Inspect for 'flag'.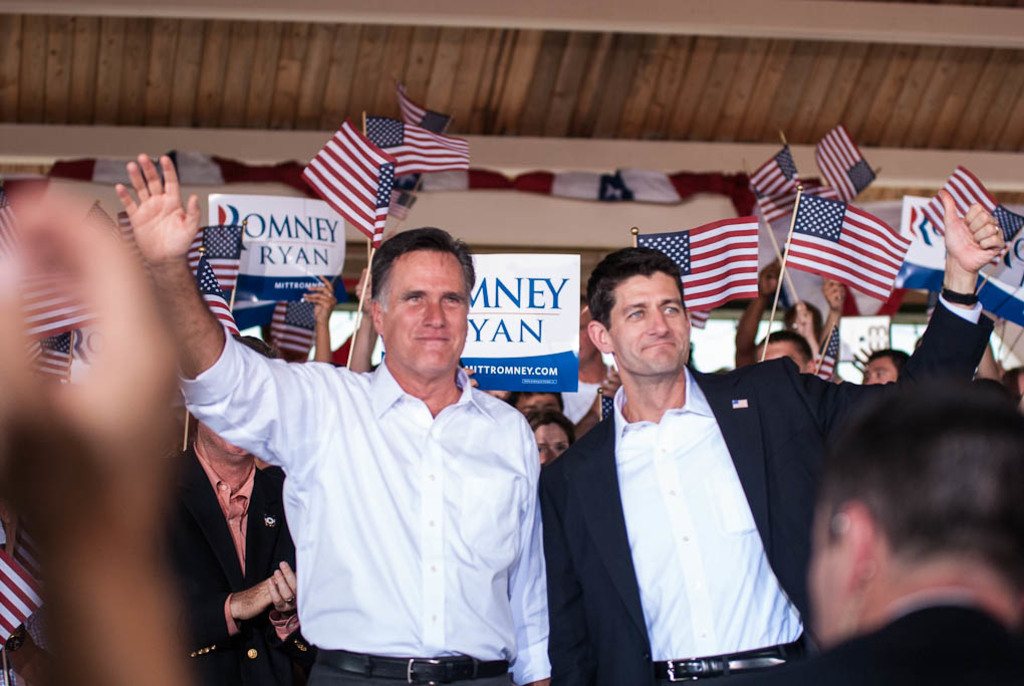
Inspection: BBox(0, 546, 57, 649).
